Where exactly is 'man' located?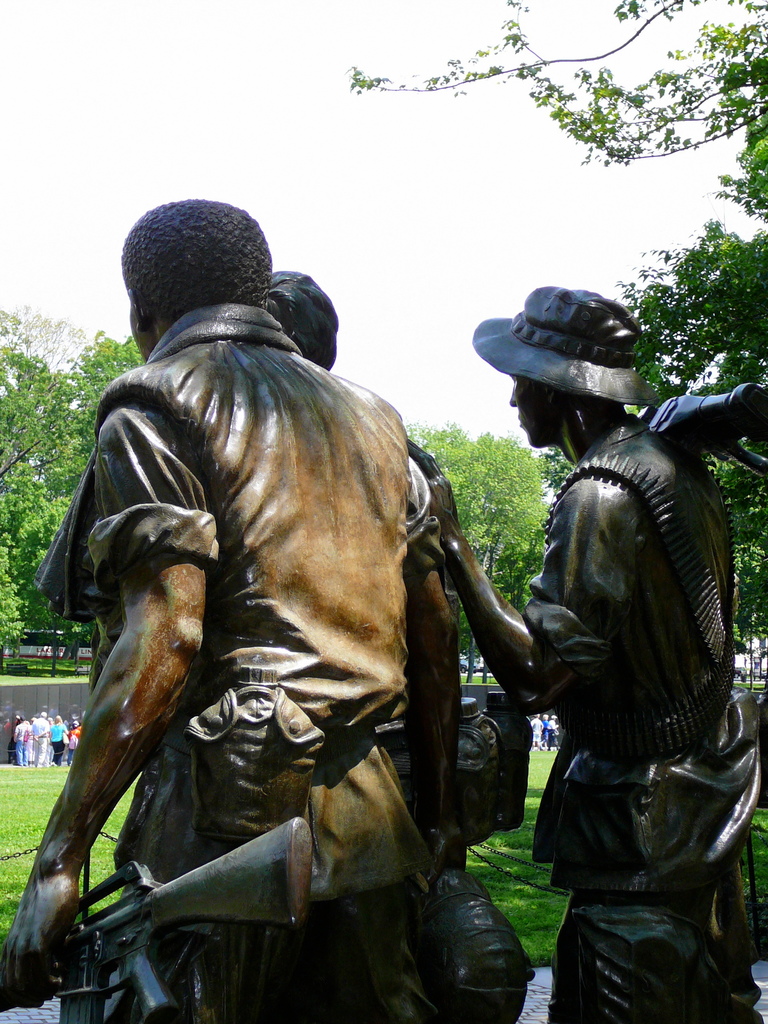
Its bounding box is (0, 190, 463, 1023).
